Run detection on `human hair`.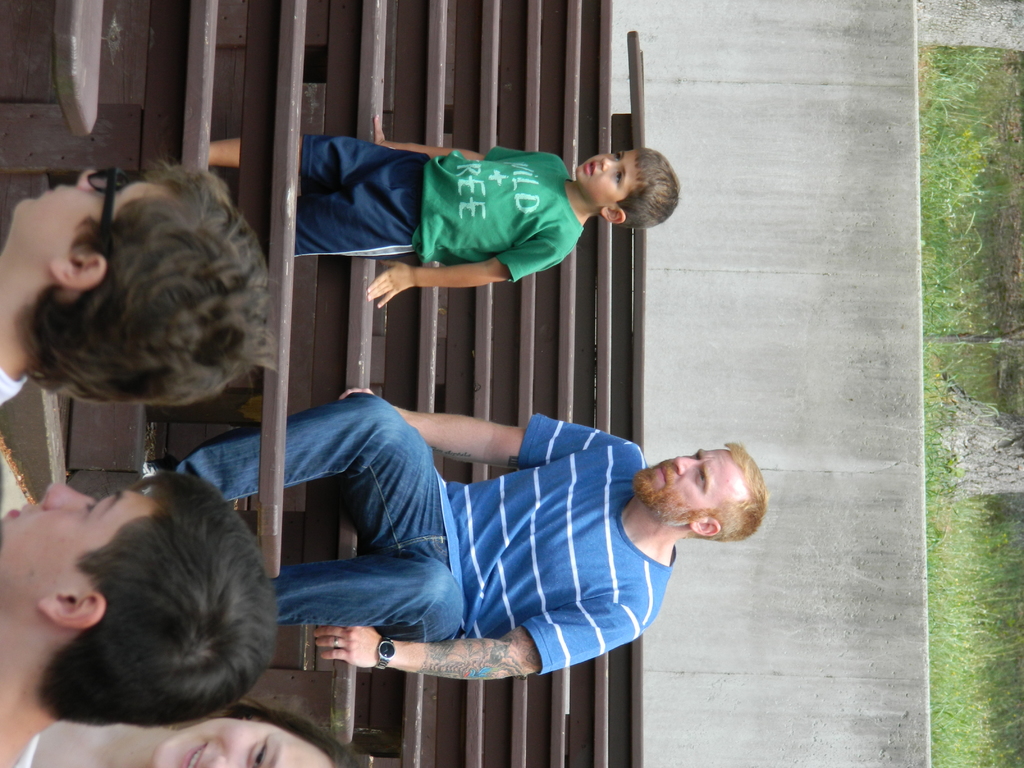
Result: (x1=18, y1=155, x2=276, y2=414).
